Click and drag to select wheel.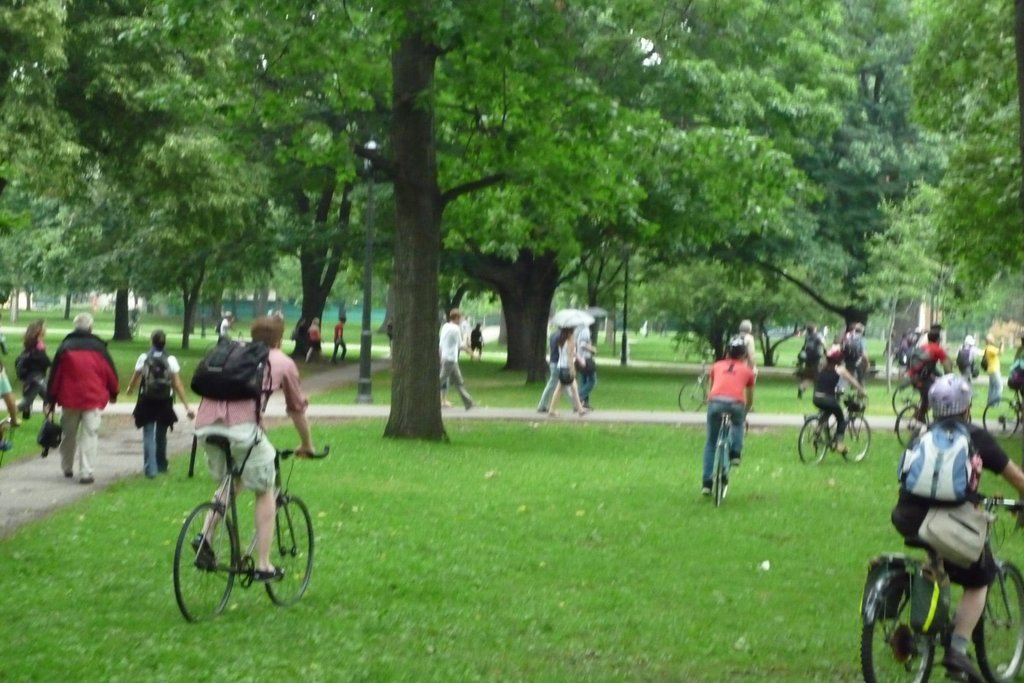
Selection: select_region(977, 559, 1023, 682).
